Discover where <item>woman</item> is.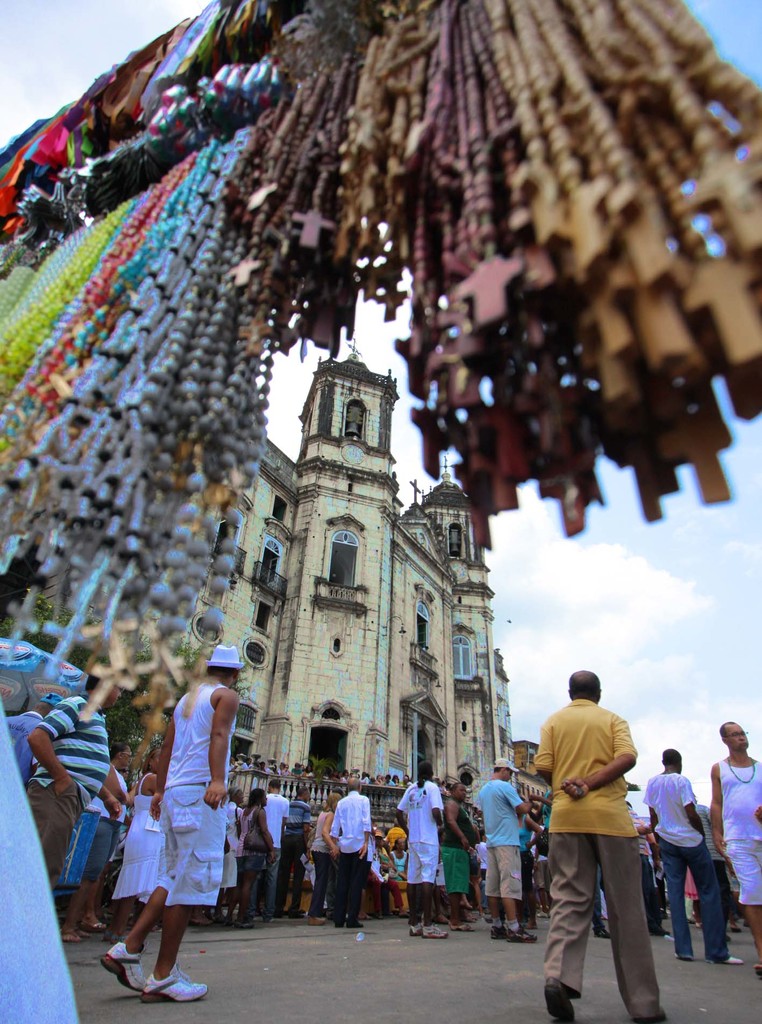
Discovered at 361,836,382,884.
